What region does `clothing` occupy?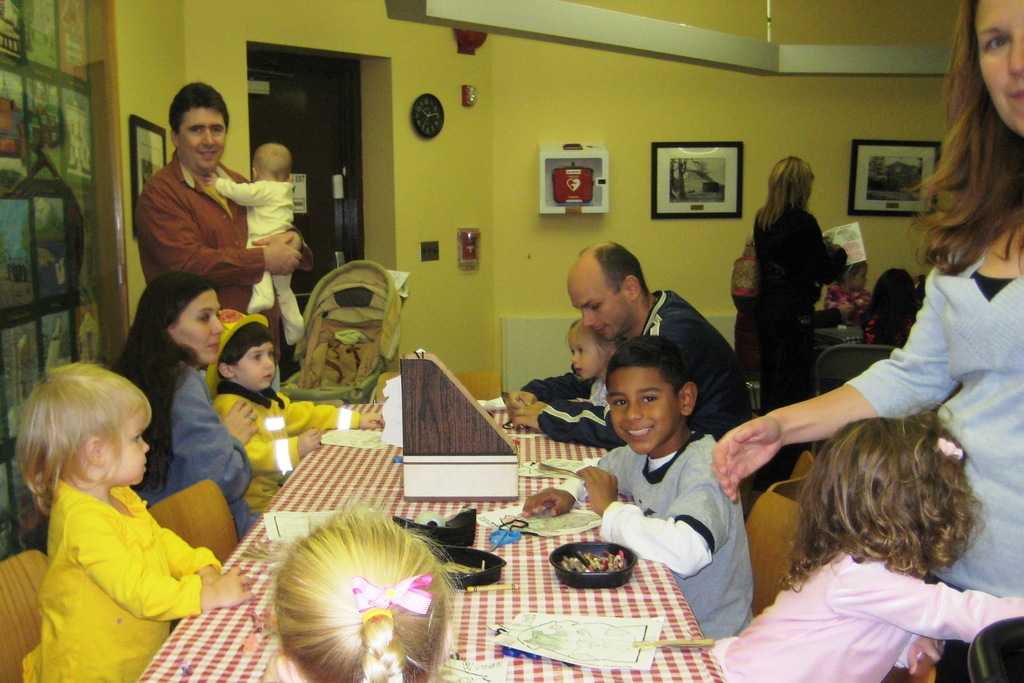
735, 208, 848, 491.
